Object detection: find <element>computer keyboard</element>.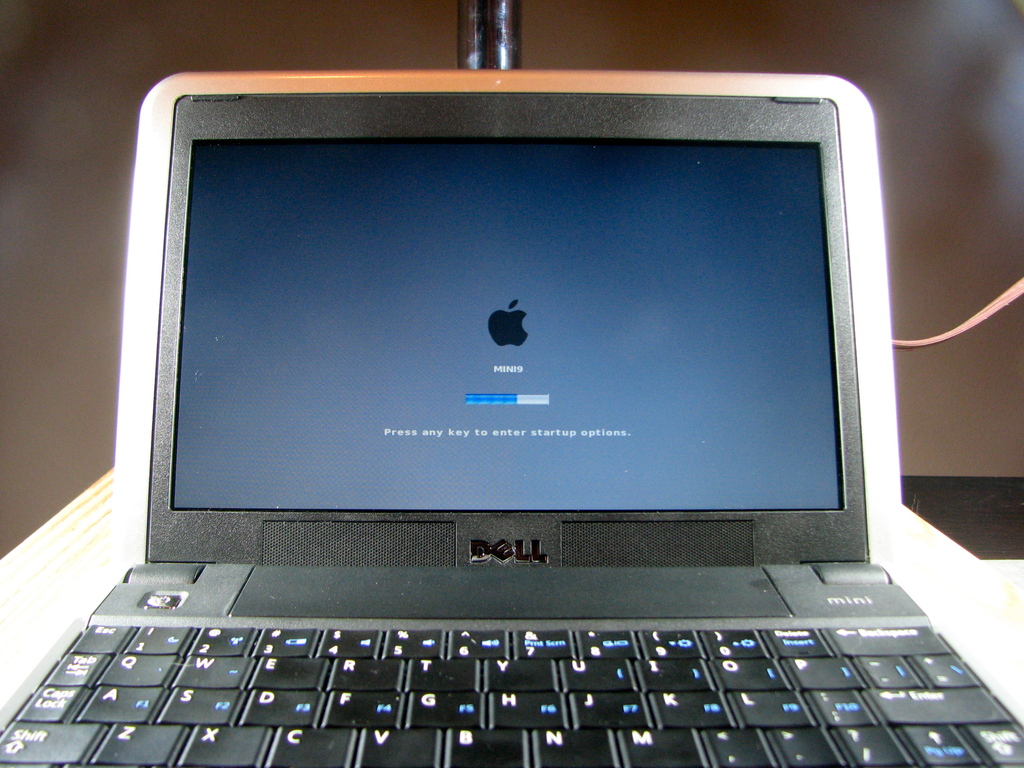
select_region(0, 620, 1023, 767).
